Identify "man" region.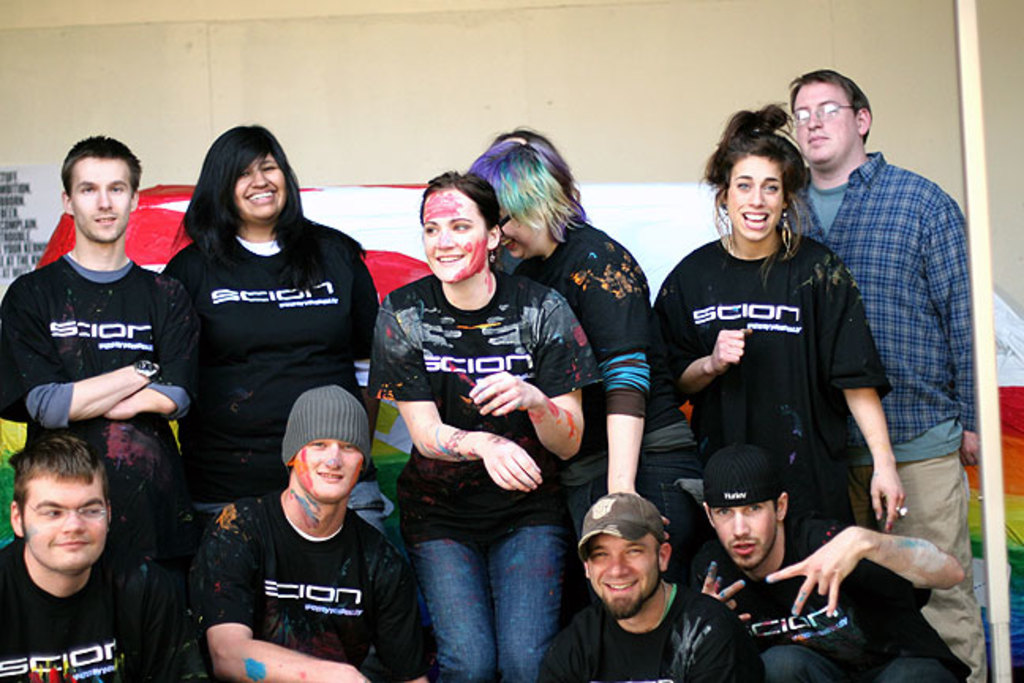
Region: bbox(182, 387, 430, 681).
